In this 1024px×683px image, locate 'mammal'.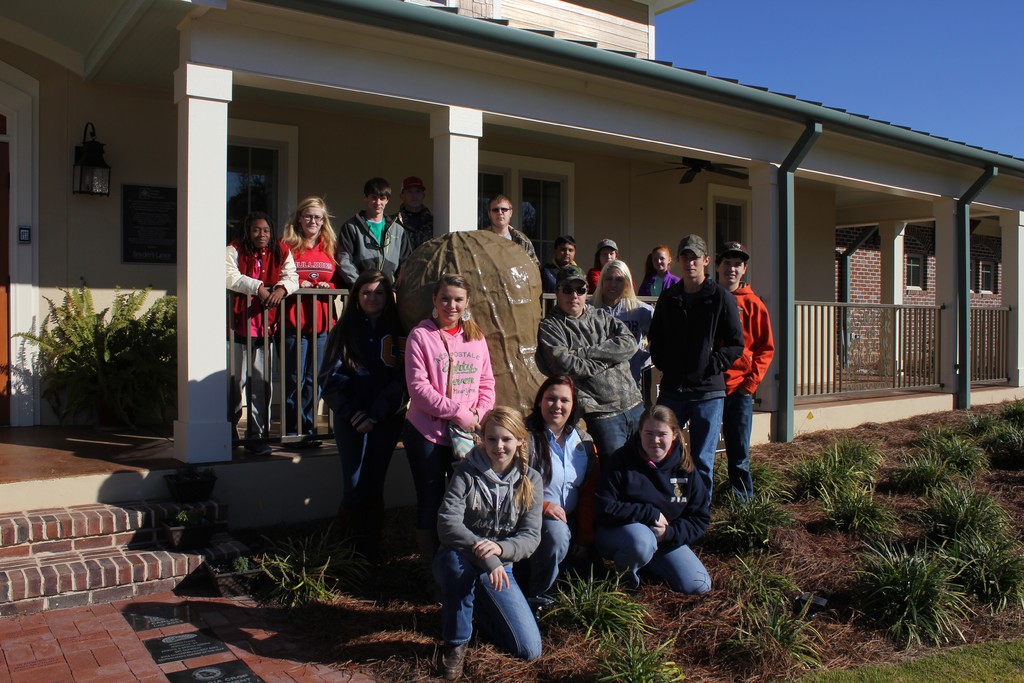
Bounding box: 522, 374, 605, 619.
